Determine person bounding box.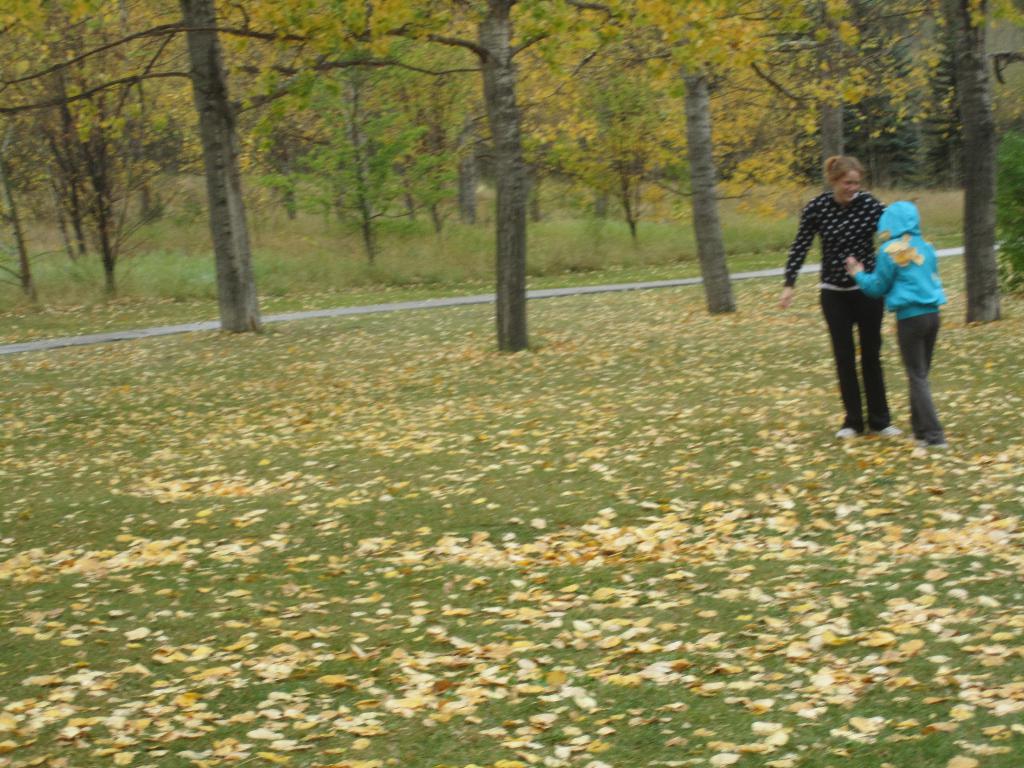
Determined: <bbox>774, 155, 906, 439</bbox>.
